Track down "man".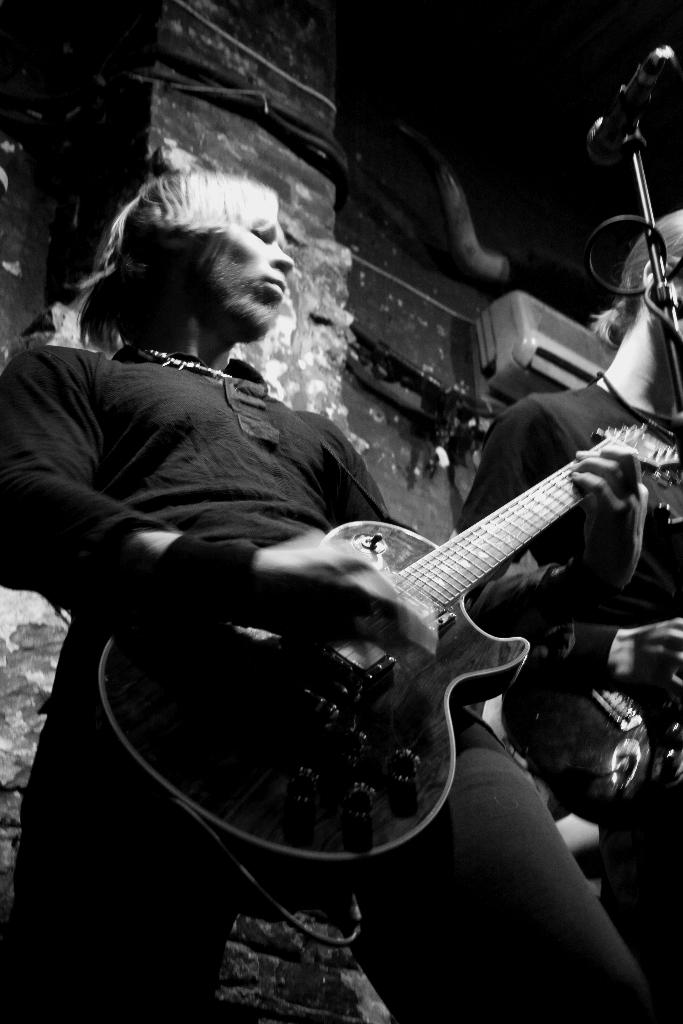
Tracked to {"x1": 0, "y1": 168, "x2": 655, "y2": 1023}.
